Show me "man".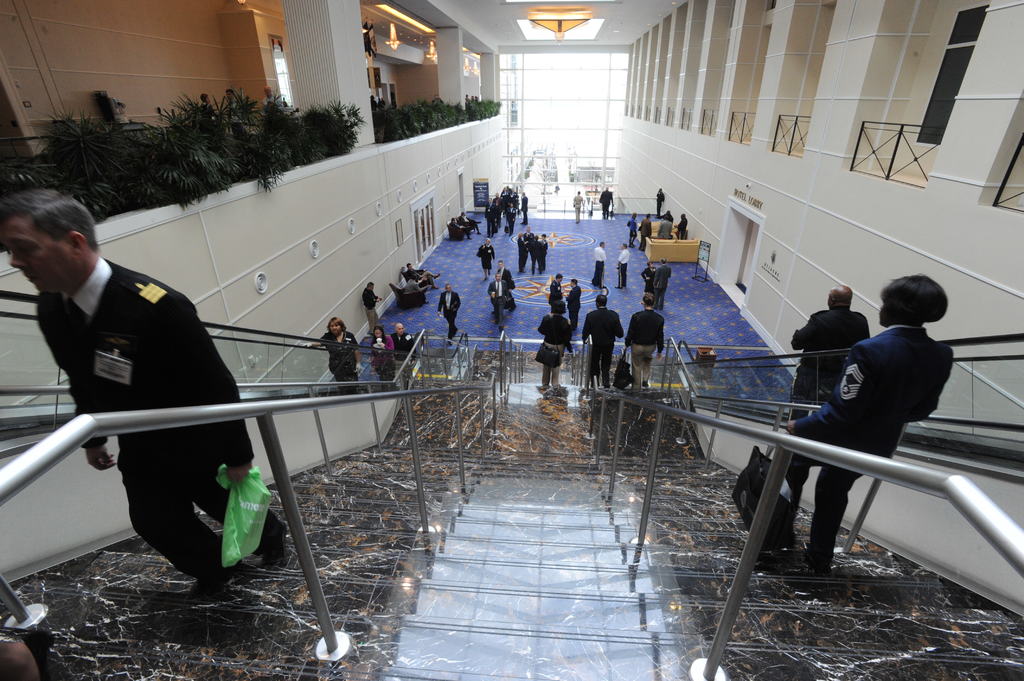
"man" is here: [394, 322, 412, 364].
